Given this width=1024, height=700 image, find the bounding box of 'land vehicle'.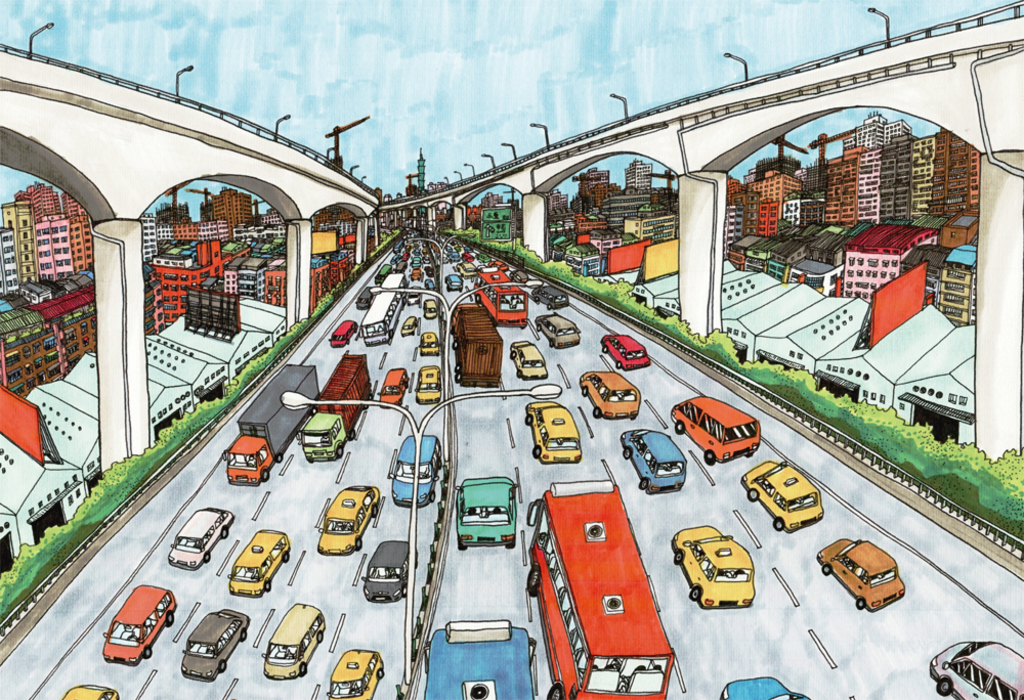
(x1=454, y1=307, x2=498, y2=385).
